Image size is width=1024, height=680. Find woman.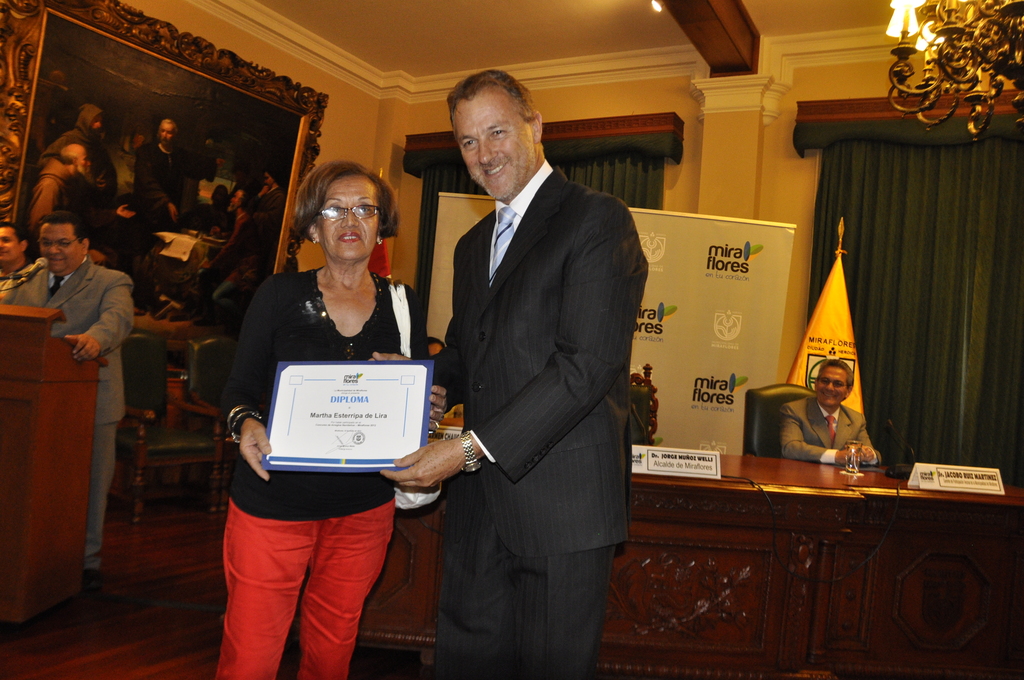
(x1=216, y1=146, x2=437, y2=665).
